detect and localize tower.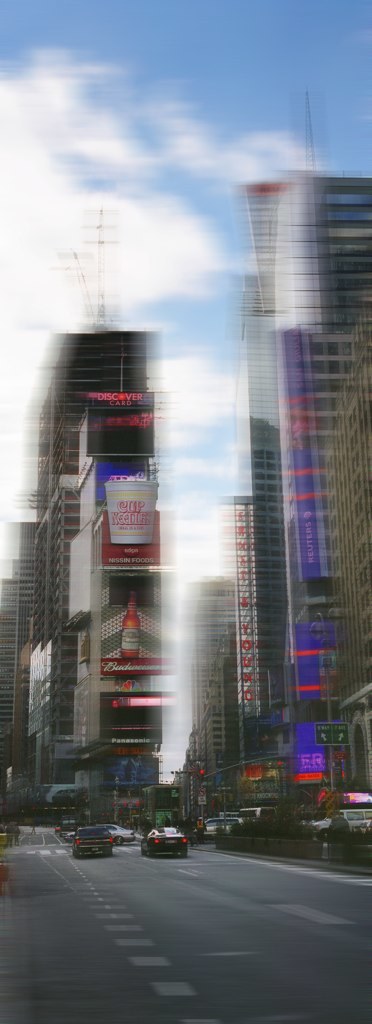
Localized at l=239, t=174, r=371, b=838.
